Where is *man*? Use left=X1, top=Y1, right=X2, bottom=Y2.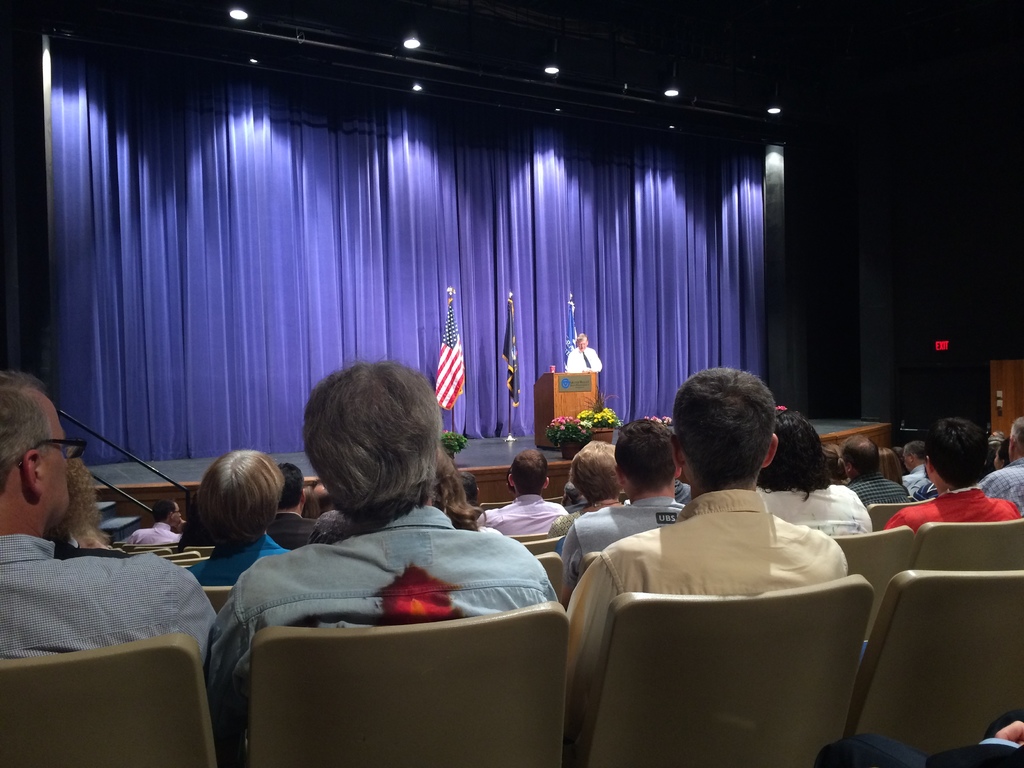
left=973, top=410, right=1023, bottom=509.
